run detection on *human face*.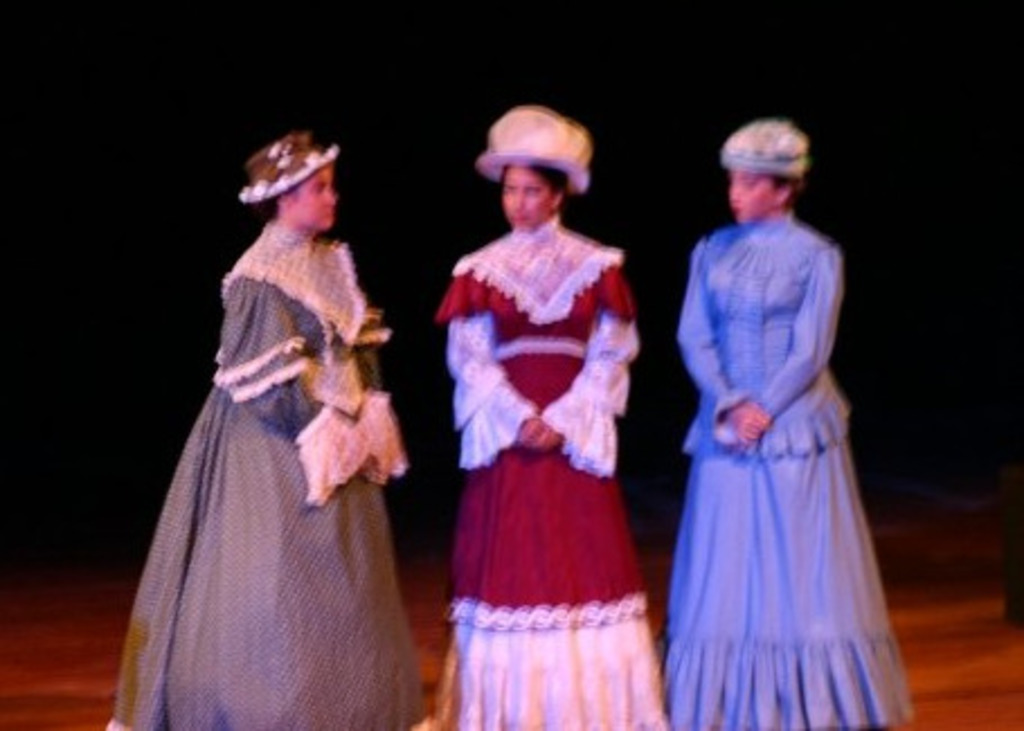
Result: <bbox>729, 169, 774, 232</bbox>.
